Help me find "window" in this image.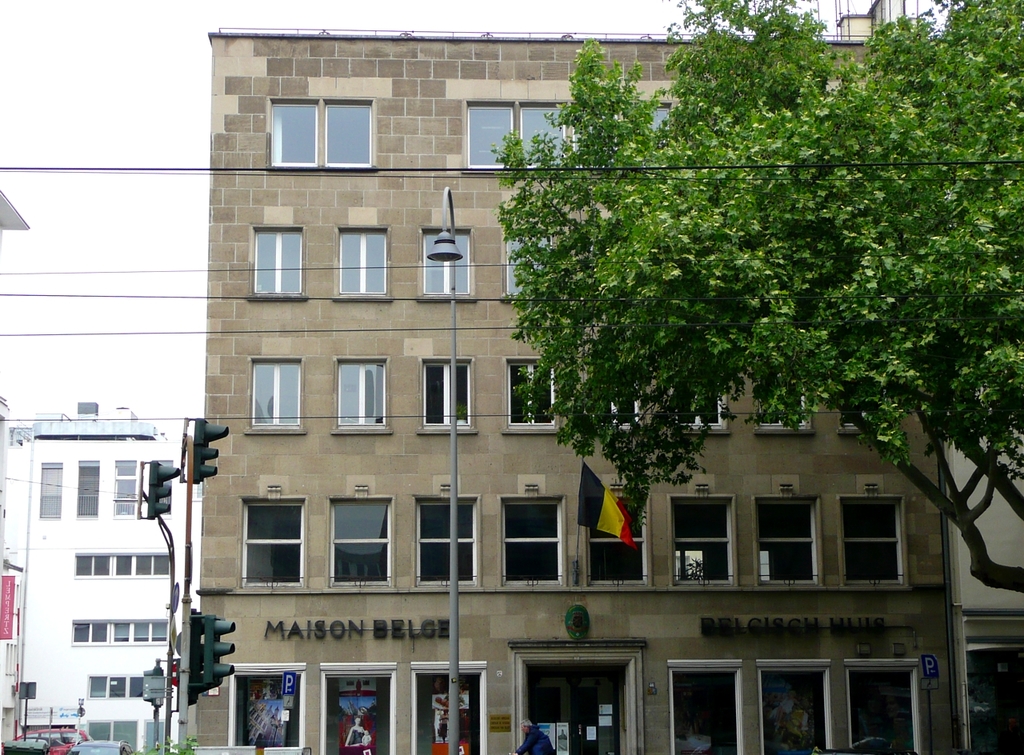
Found it: bbox(426, 496, 476, 584).
